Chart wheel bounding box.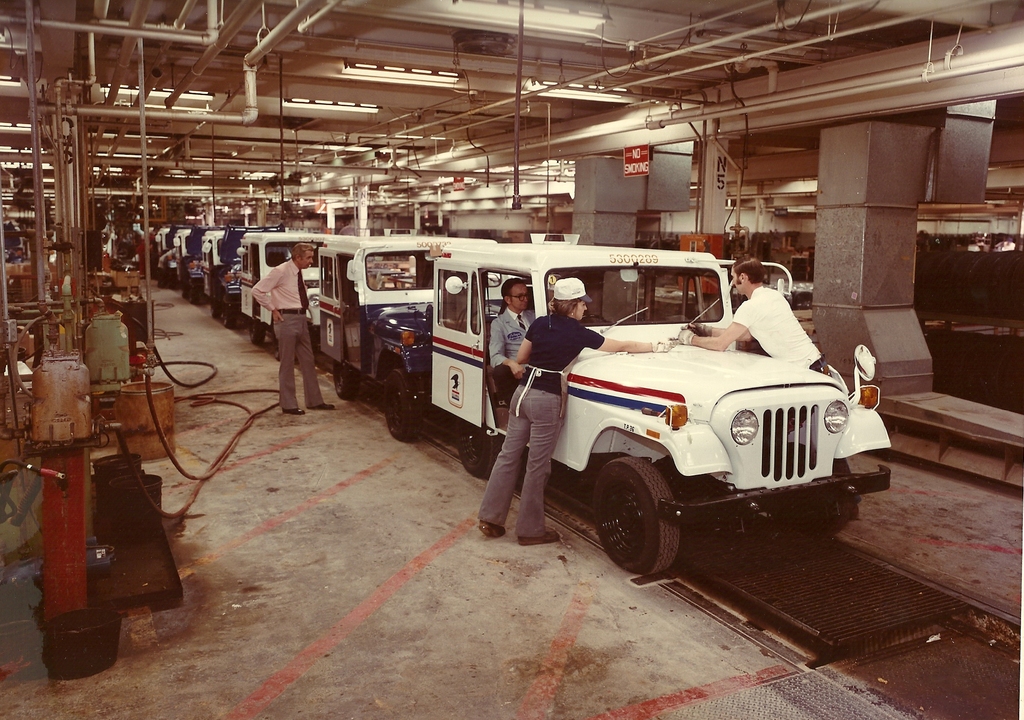
Charted: box(578, 316, 607, 327).
